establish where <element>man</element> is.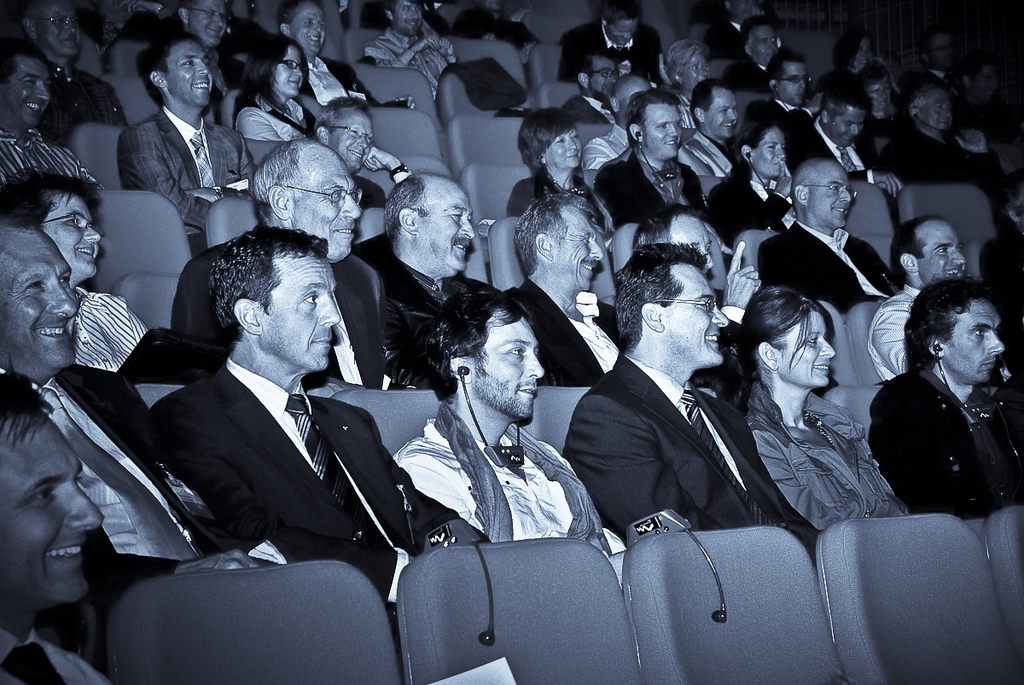
Established at (x1=783, y1=81, x2=905, y2=206).
